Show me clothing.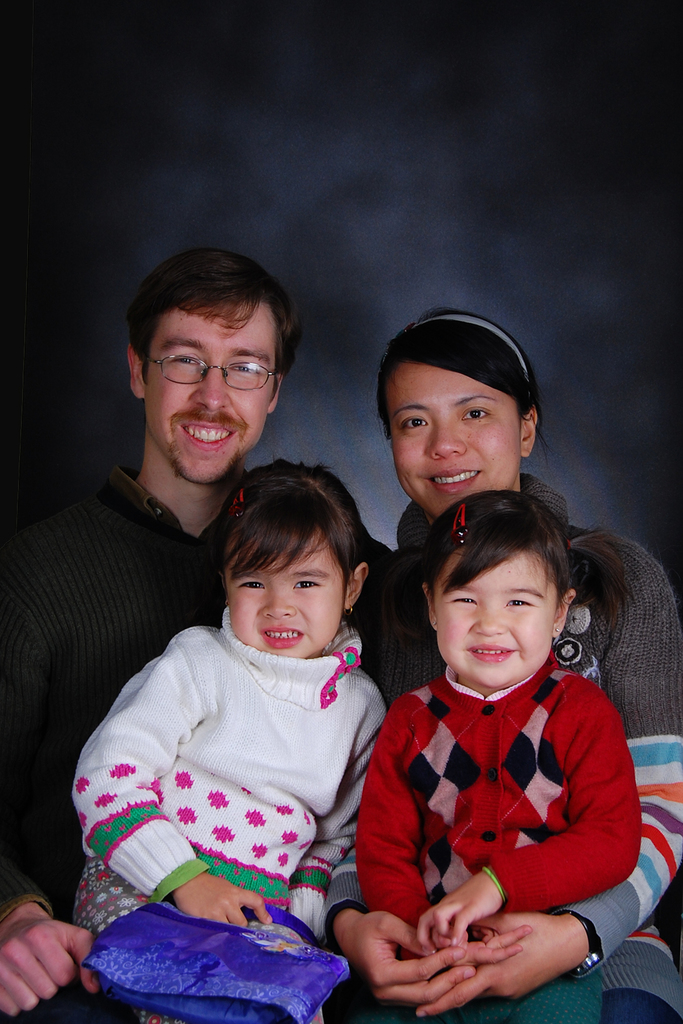
clothing is here: rect(0, 461, 391, 1023).
